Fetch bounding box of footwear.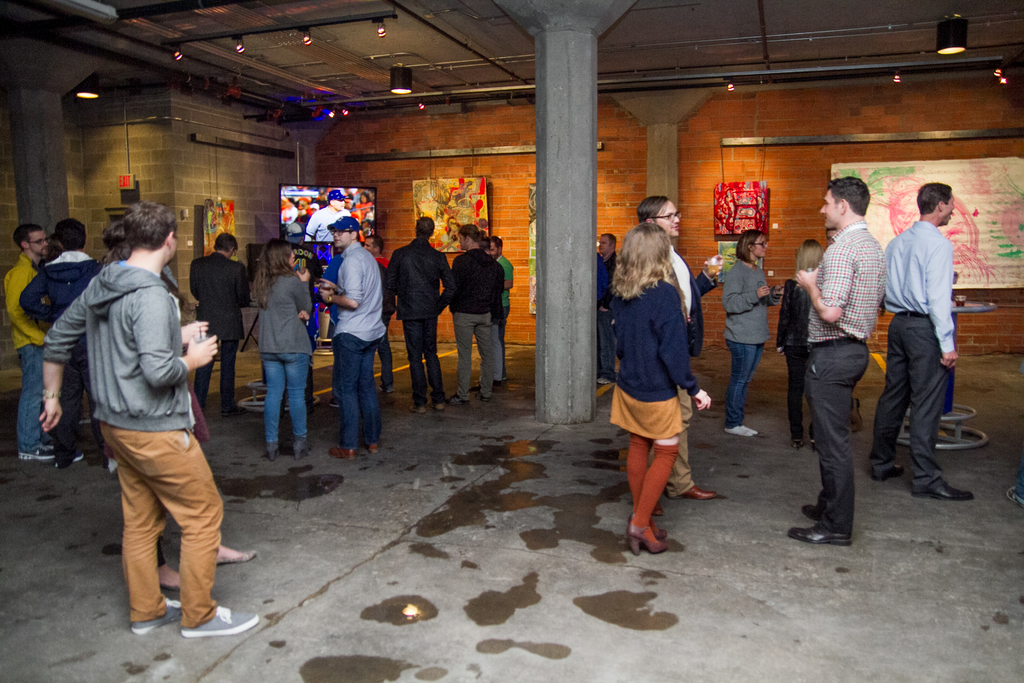
Bbox: {"left": 383, "top": 384, "right": 399, "bottom": 393}.
